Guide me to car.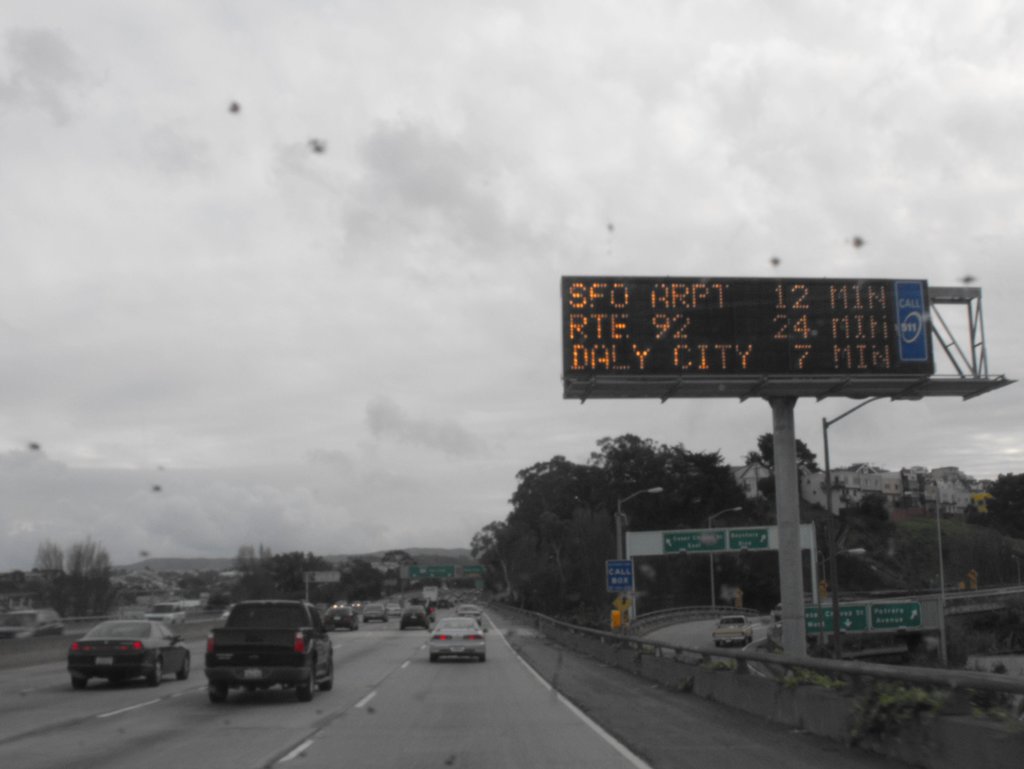
Guidance: x1=398, y1=606, x2=430, y2=631.
